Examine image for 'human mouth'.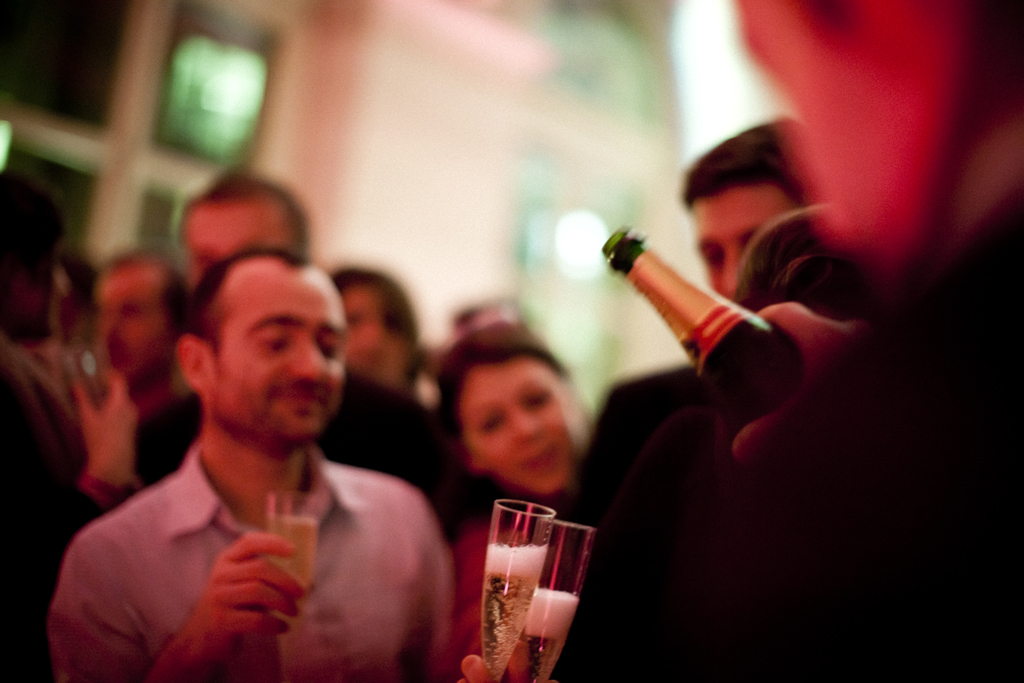
Examination result: box=[523, 449, 557, 471].
